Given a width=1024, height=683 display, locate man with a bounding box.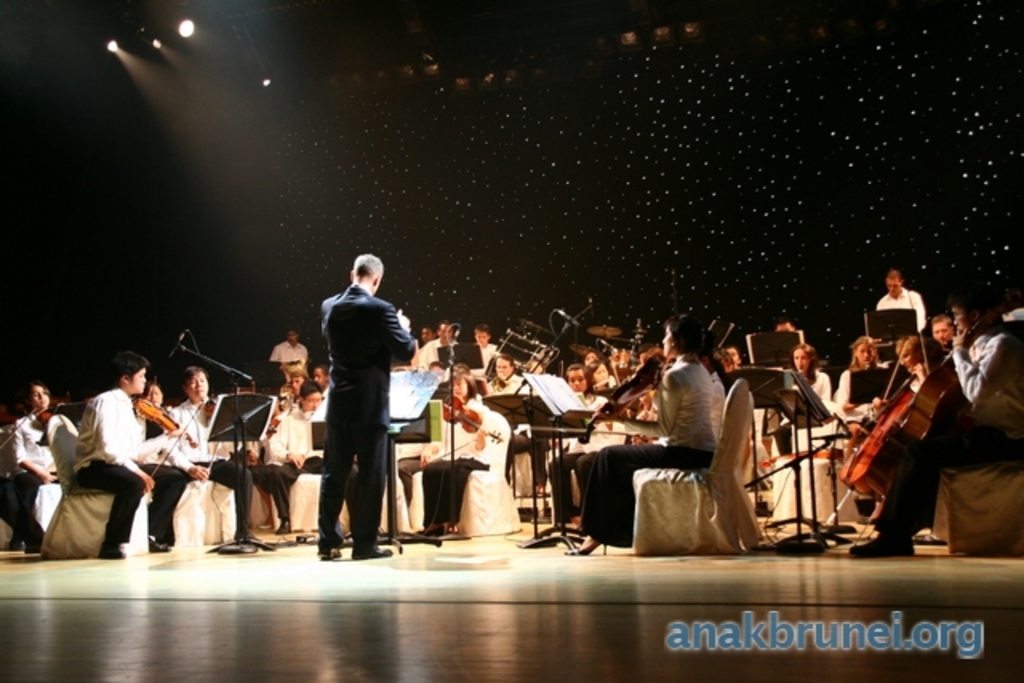
Located: crop(870, 267, 925, 369).
